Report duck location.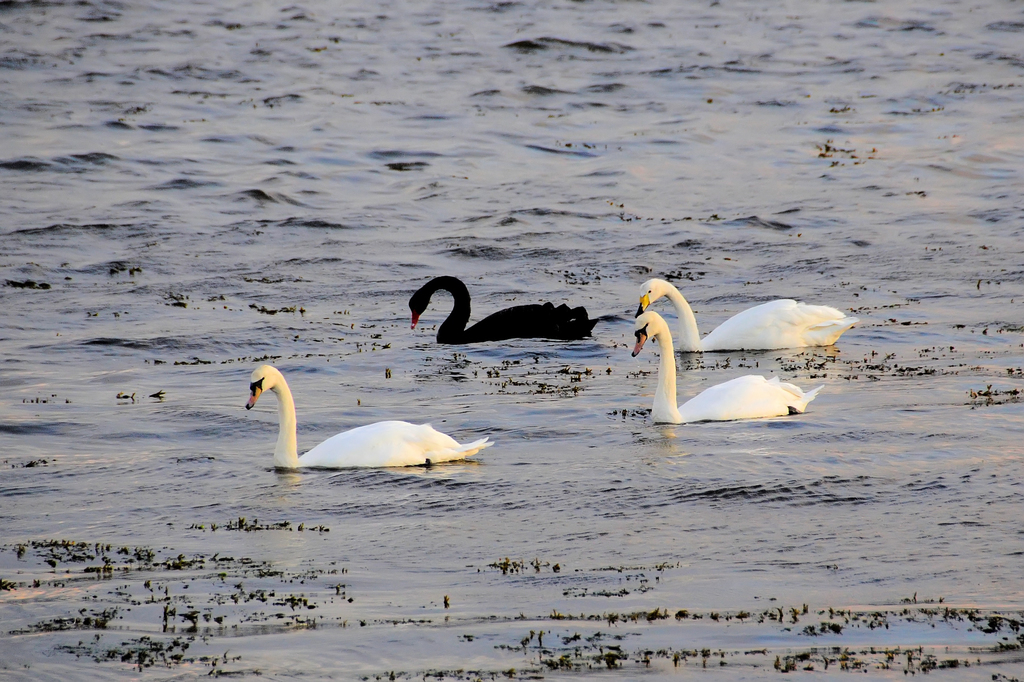
Report: [241, 363, 501, 481].
